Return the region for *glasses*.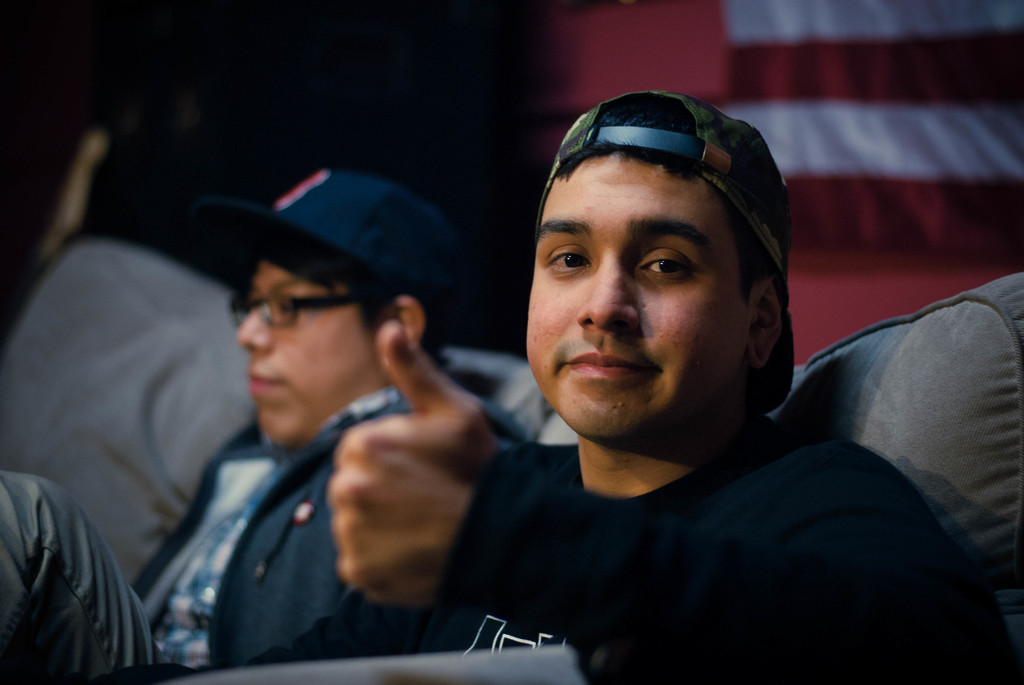
rect(212, 293, 344, 338).
